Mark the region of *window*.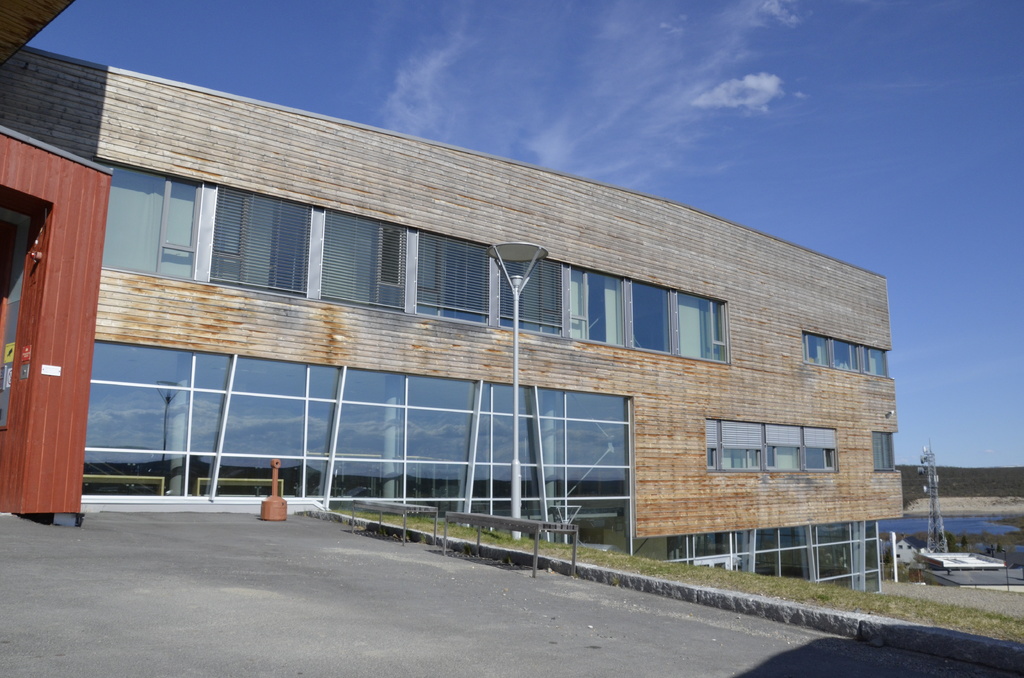
Region: bbox=(495, 259, 563, 341).
